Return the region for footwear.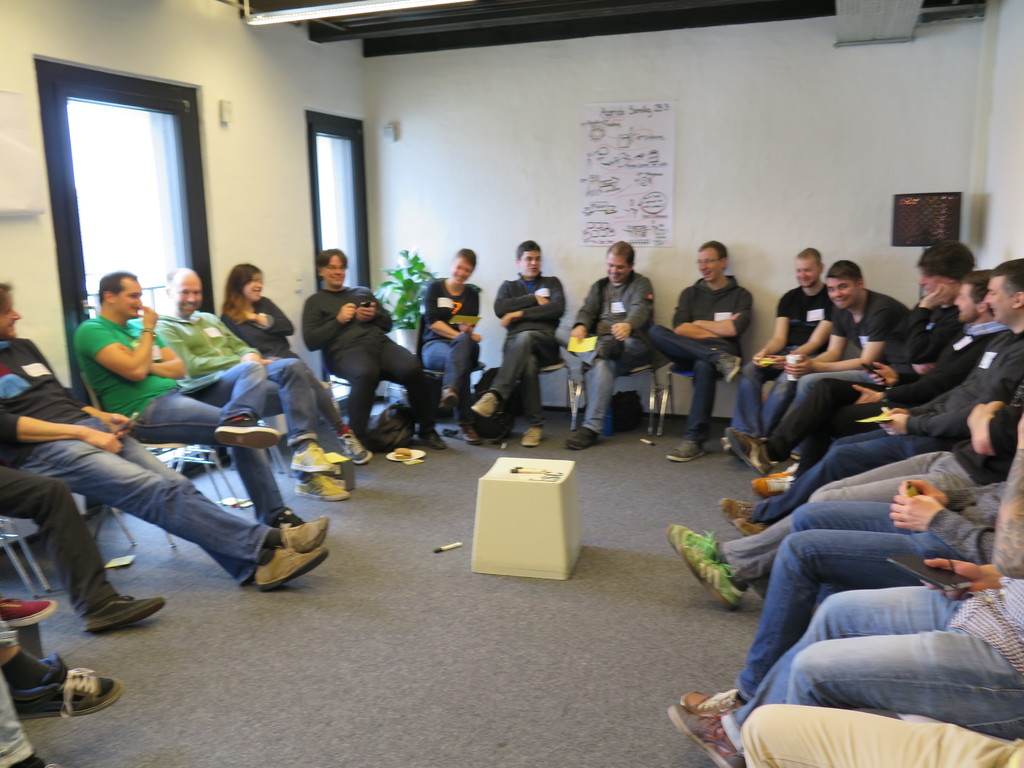
[253,541,326,593].
